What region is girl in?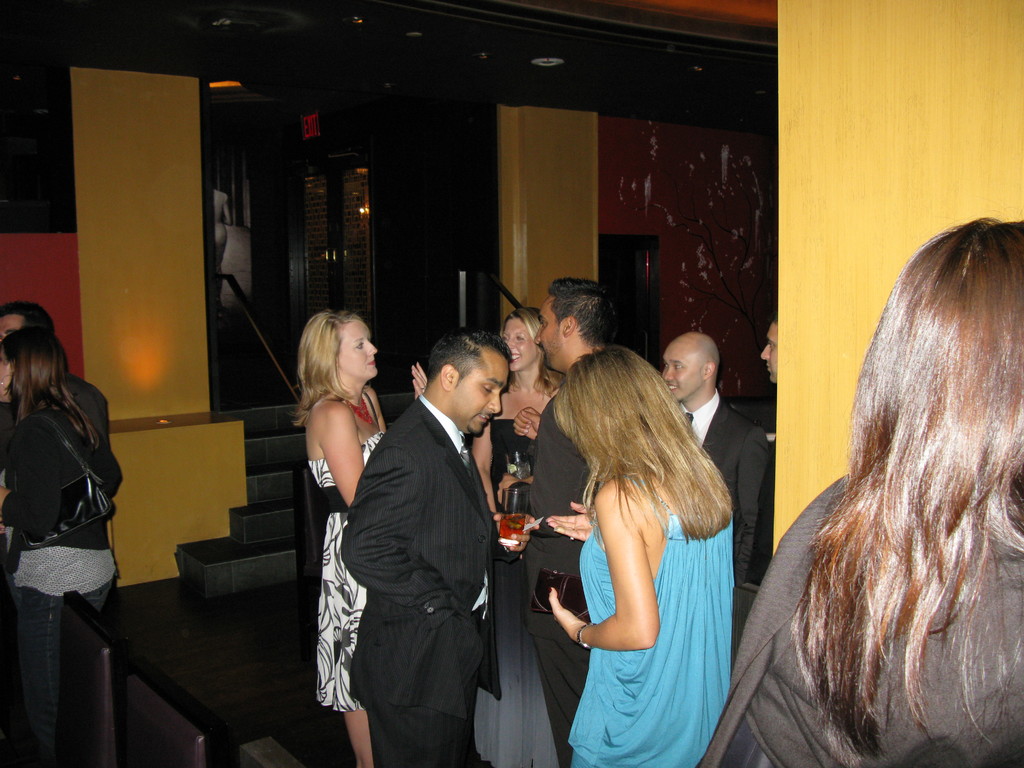
left=543, top=352, right=750, bottom=767.
